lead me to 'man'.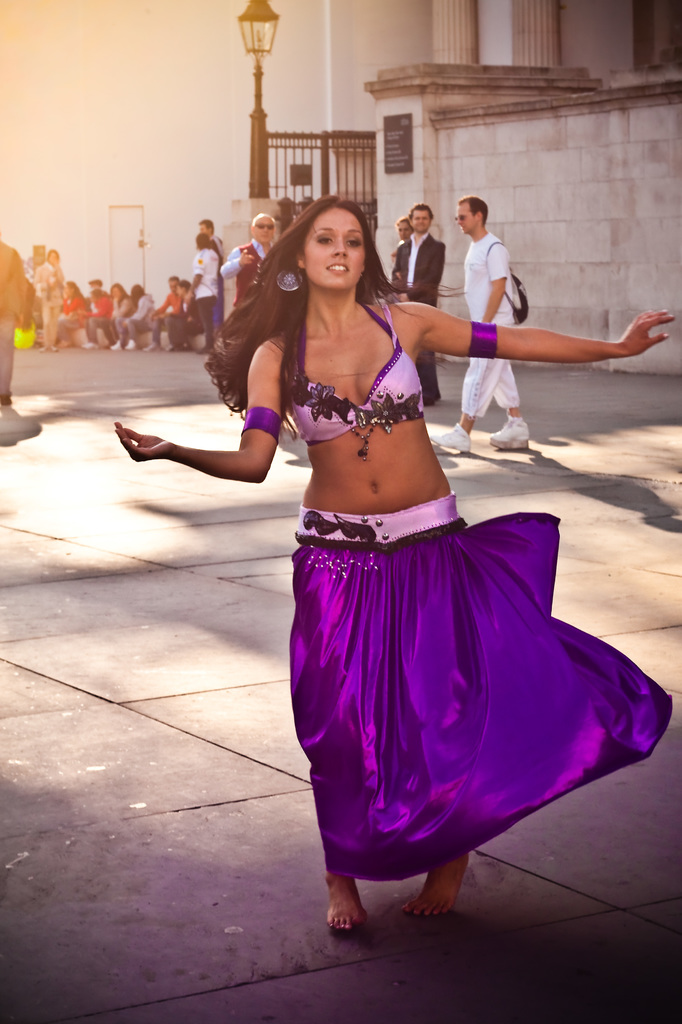
Lead to detection(398, 204, 453, 408).
